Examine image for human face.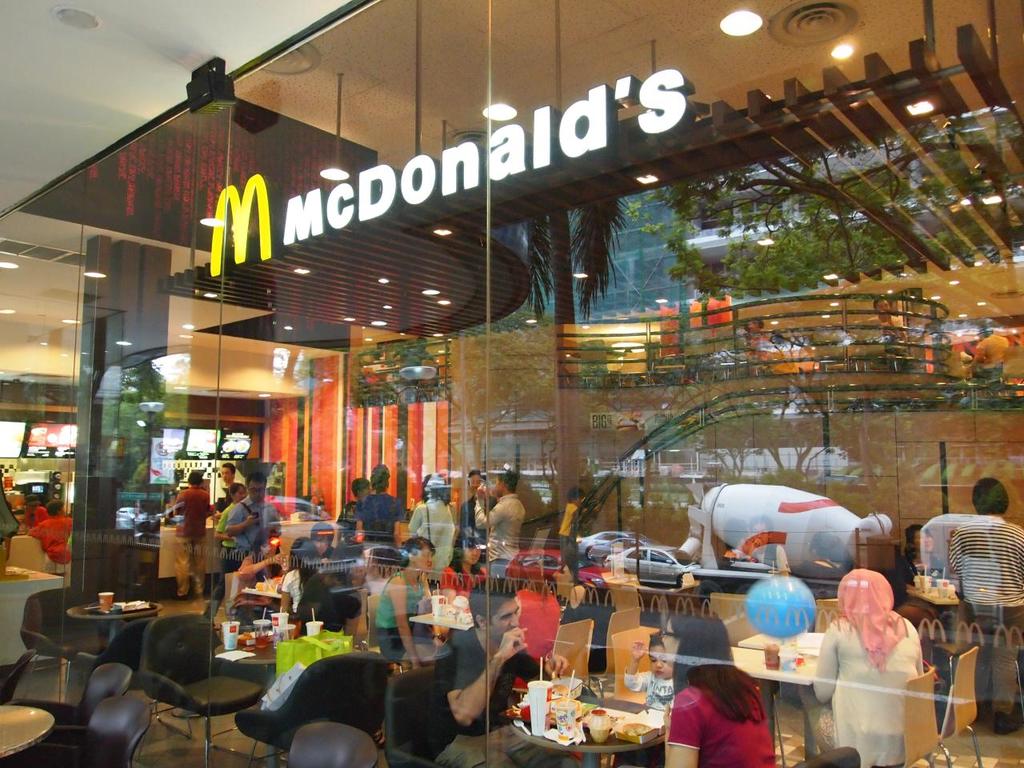
Examination result: x1=262 y1=538 x2=276 y2=558.
